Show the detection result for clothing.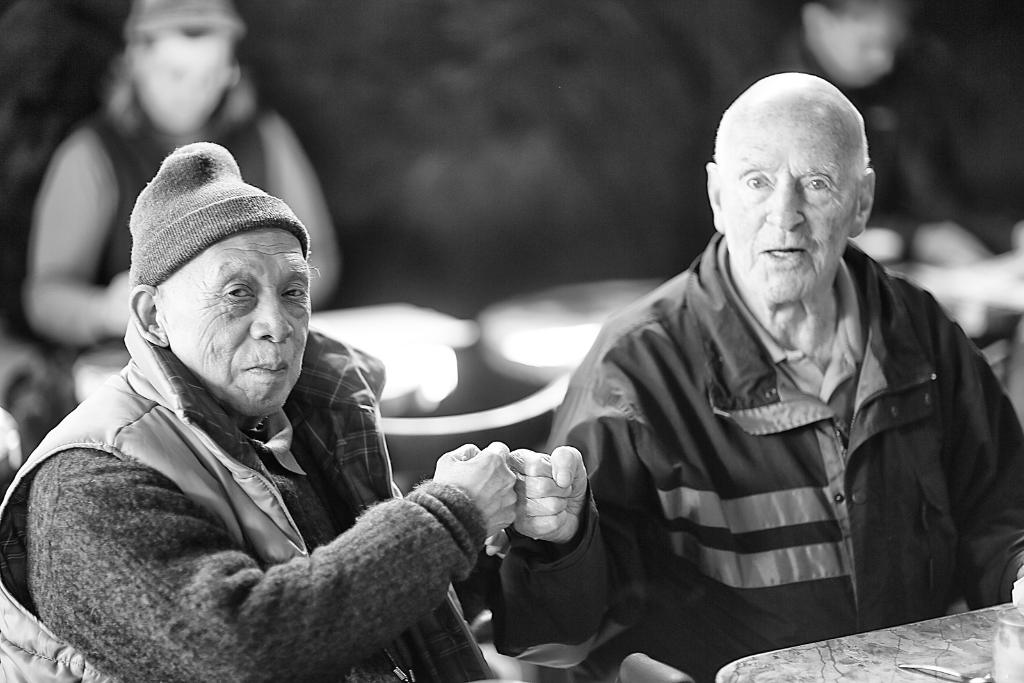
bbox(758, 24, 1023, 257).
